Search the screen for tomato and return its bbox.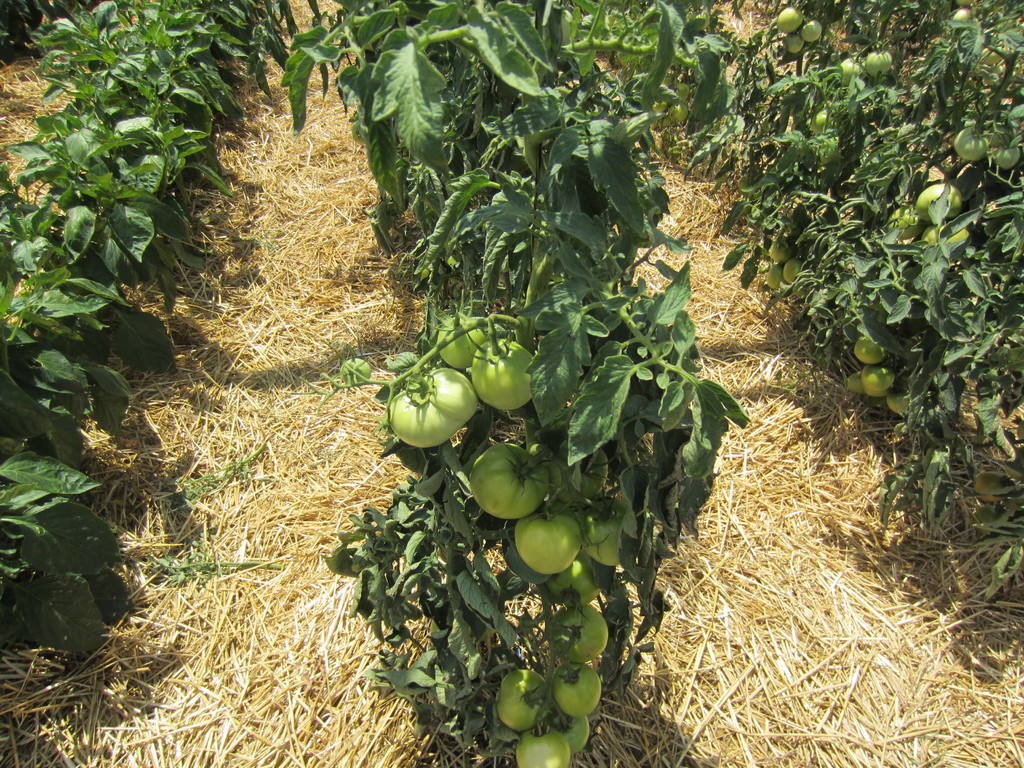
Found: 769 243 790 264.
